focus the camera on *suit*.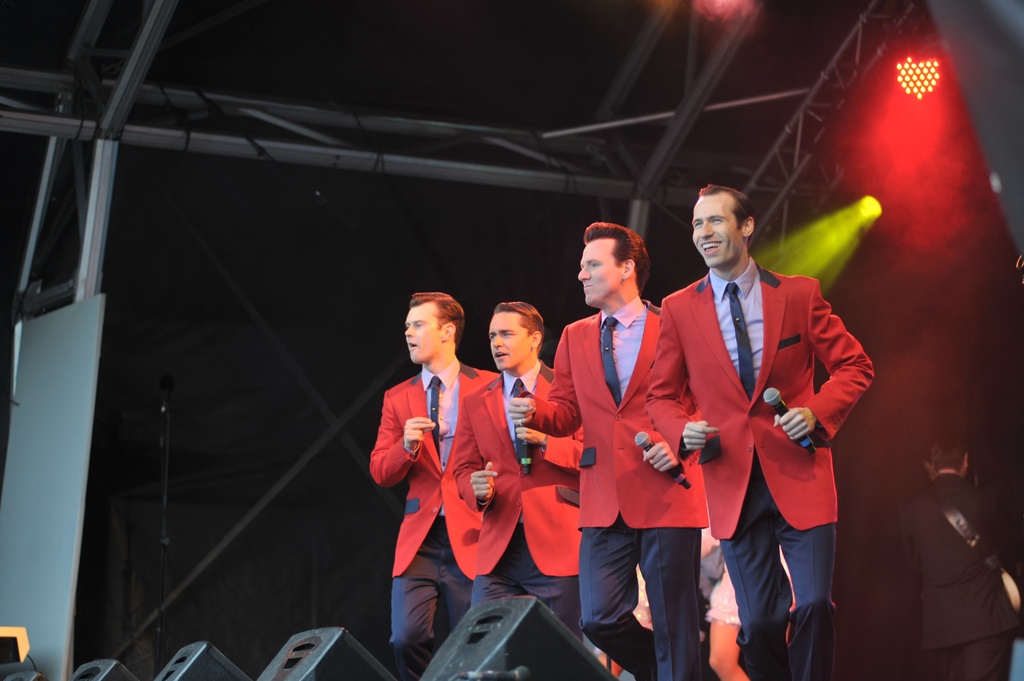
Focus region: (left=522, top=297, right=705, bottom=680).
